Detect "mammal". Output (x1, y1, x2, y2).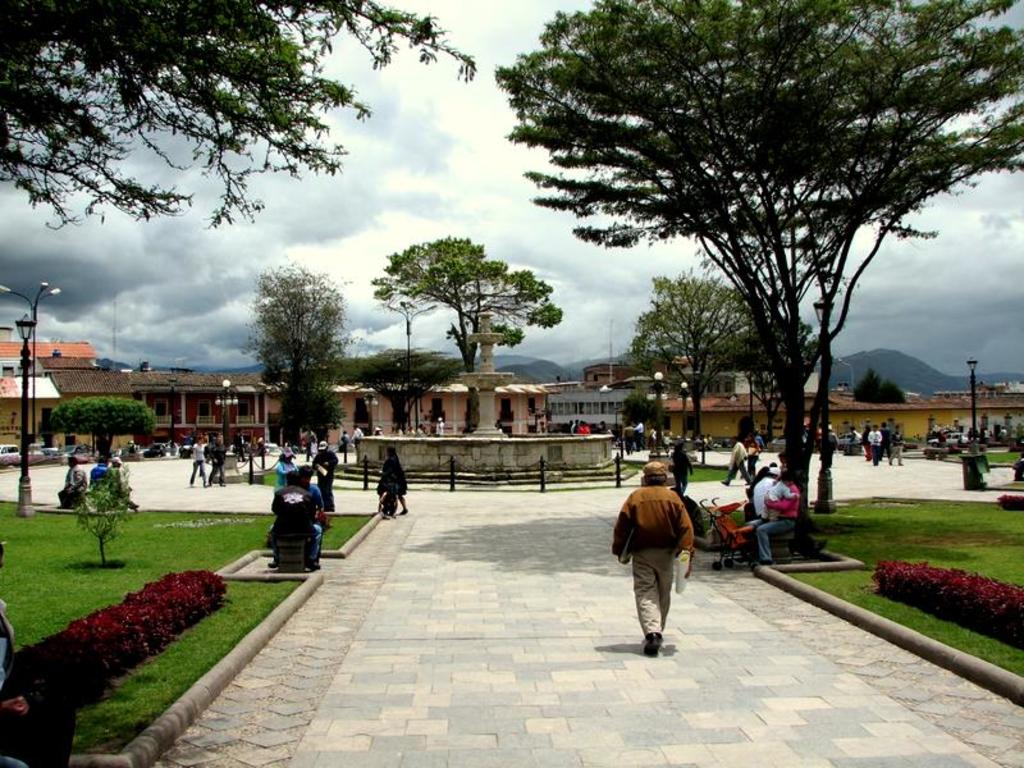
(669, 439, 692, 490).
